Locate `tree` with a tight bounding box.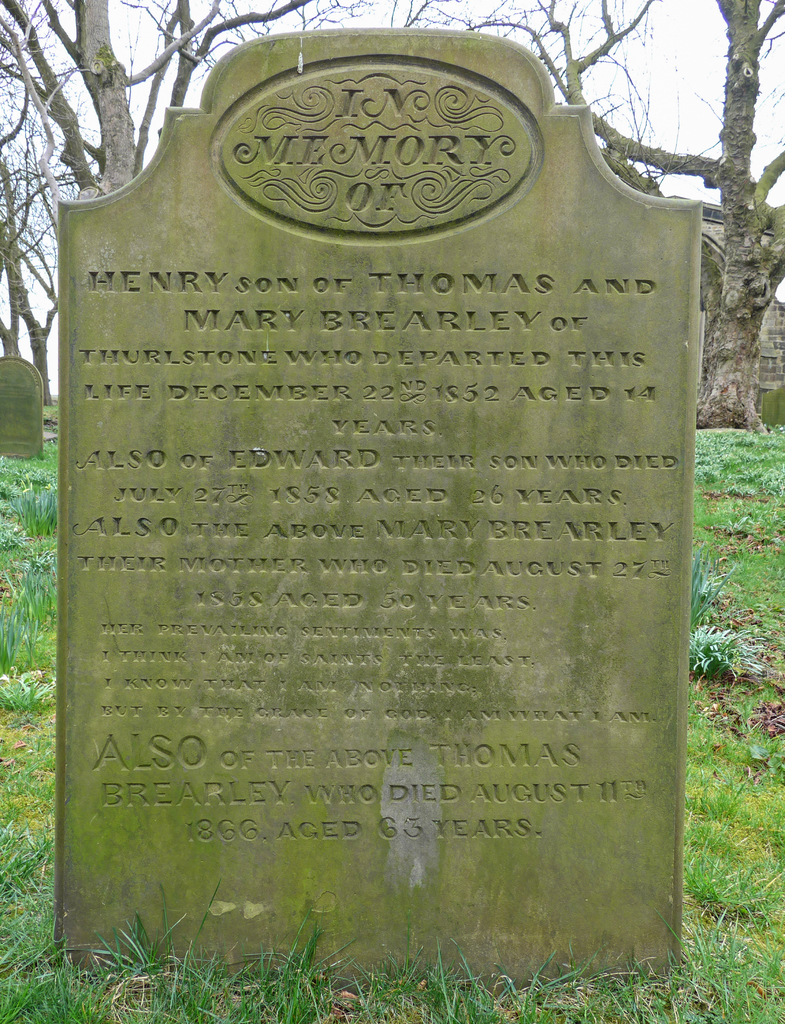
[left=0, top=0, right=312, bottom=419].
